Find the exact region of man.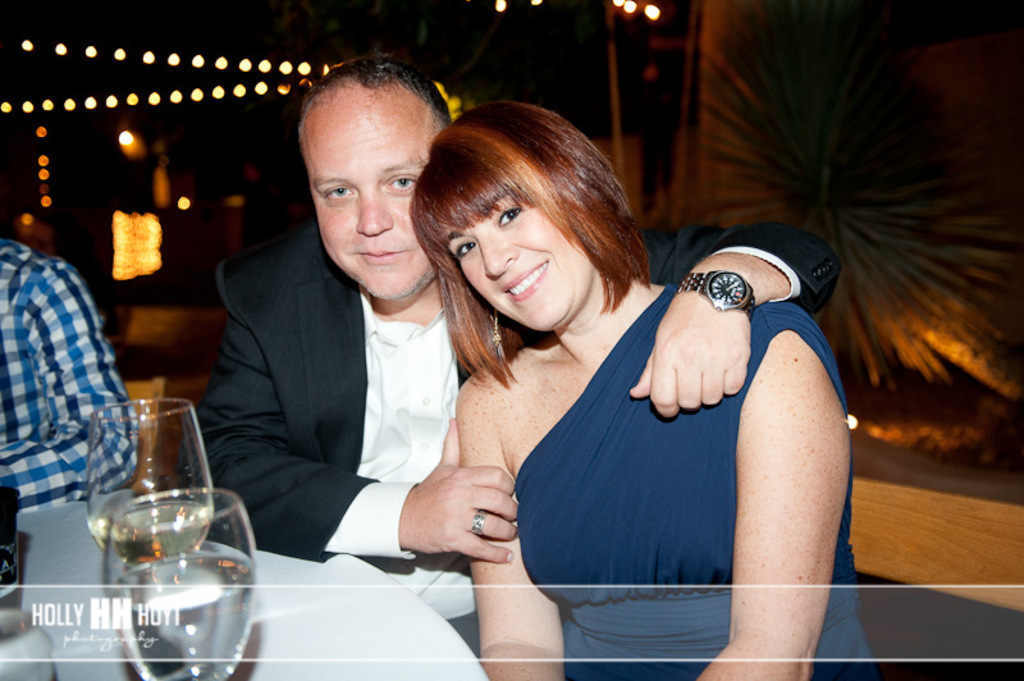
Exact region: rect(178, 59, 838, 657).
